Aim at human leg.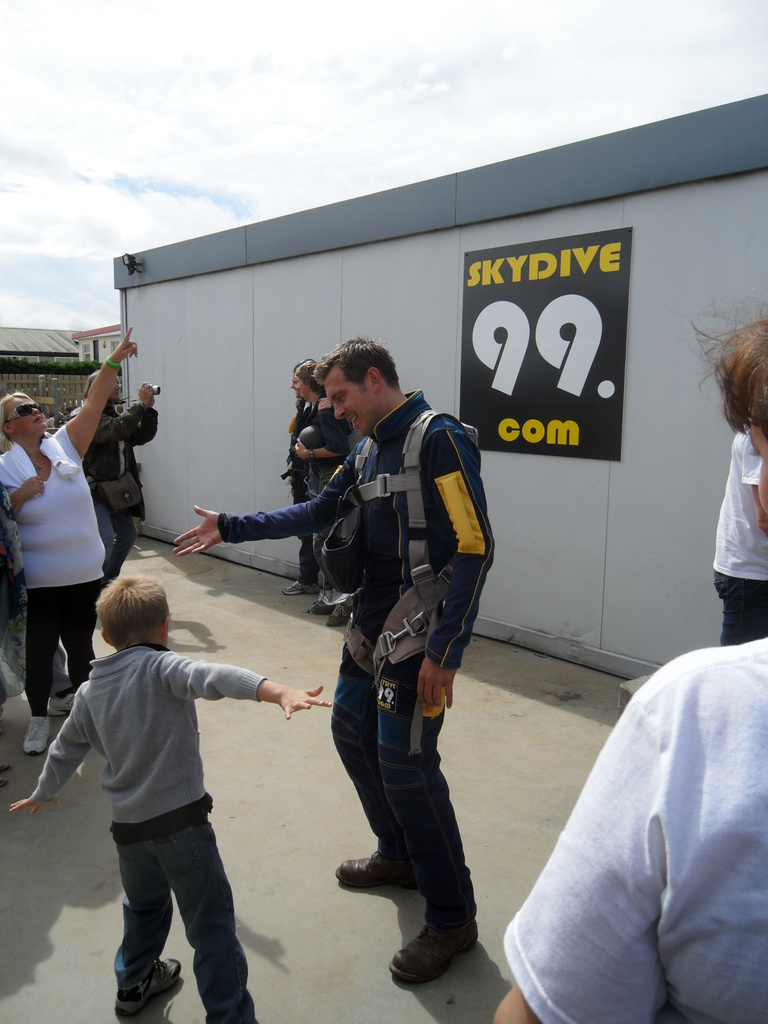
Aimed at [x1=109, y1=820, x2=183, y2=1023].
